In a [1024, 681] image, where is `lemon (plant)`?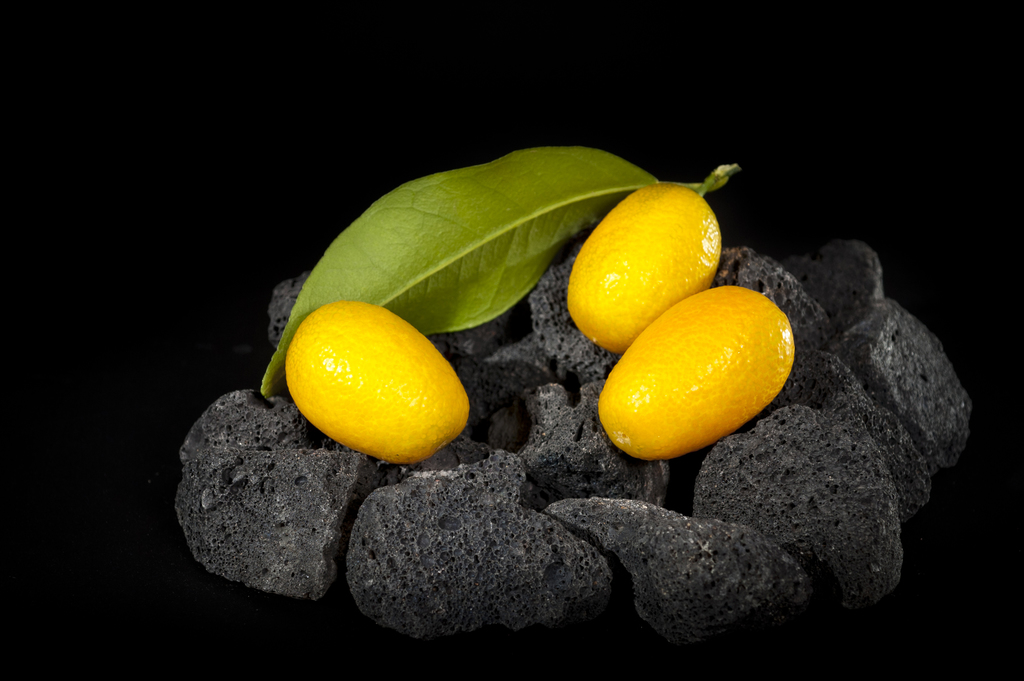
[594, 285, 799, 461].
